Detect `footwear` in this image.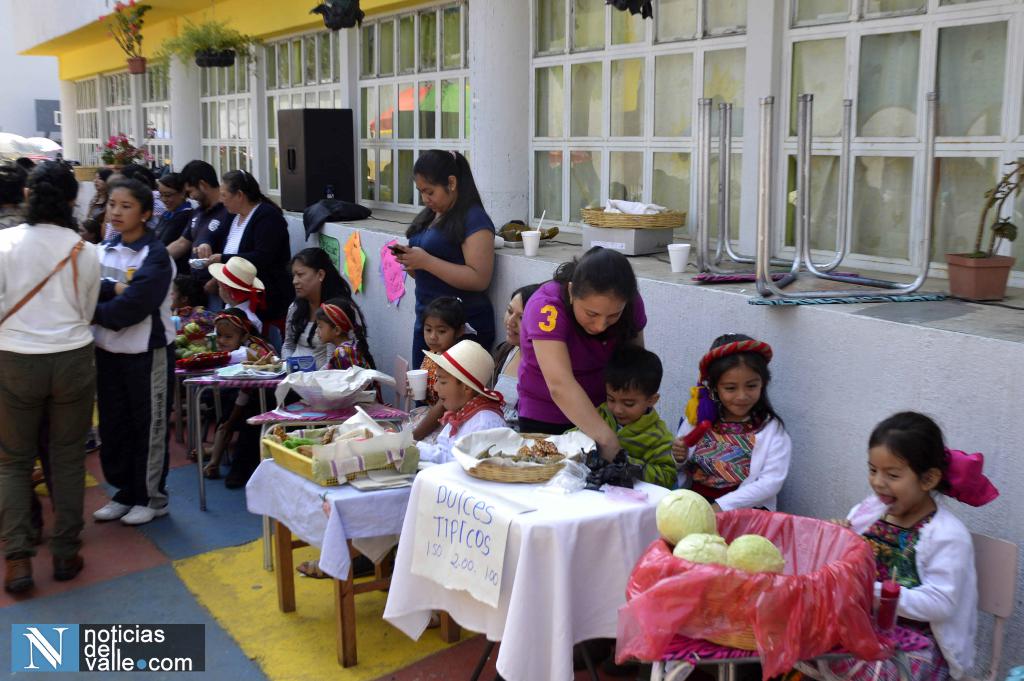
Detection: <bbox>1, 543, 32, 598</bbox>.
